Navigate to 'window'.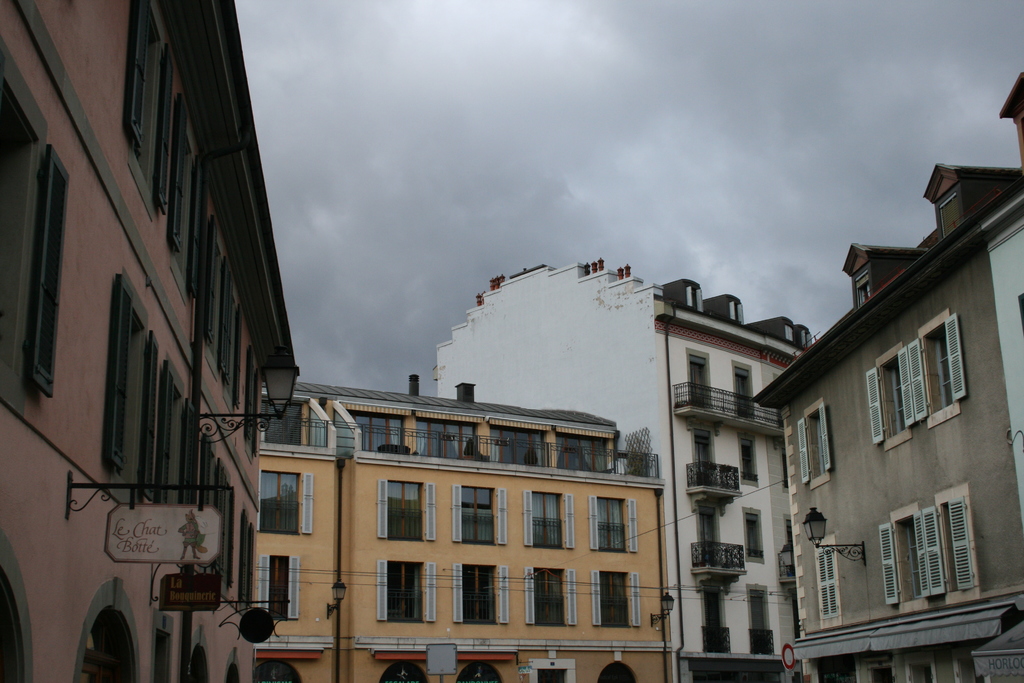
Navigation target: <region>934, 482, 981, 611</region>.
